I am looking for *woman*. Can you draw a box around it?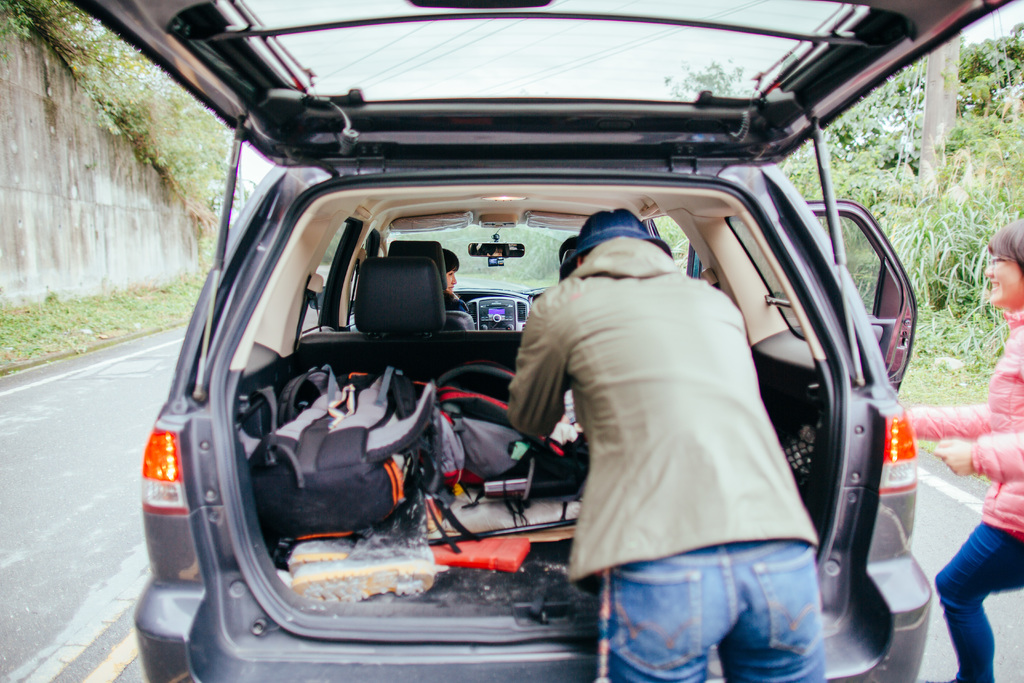
Sure, the bounding box is 885 215 1023 682.
